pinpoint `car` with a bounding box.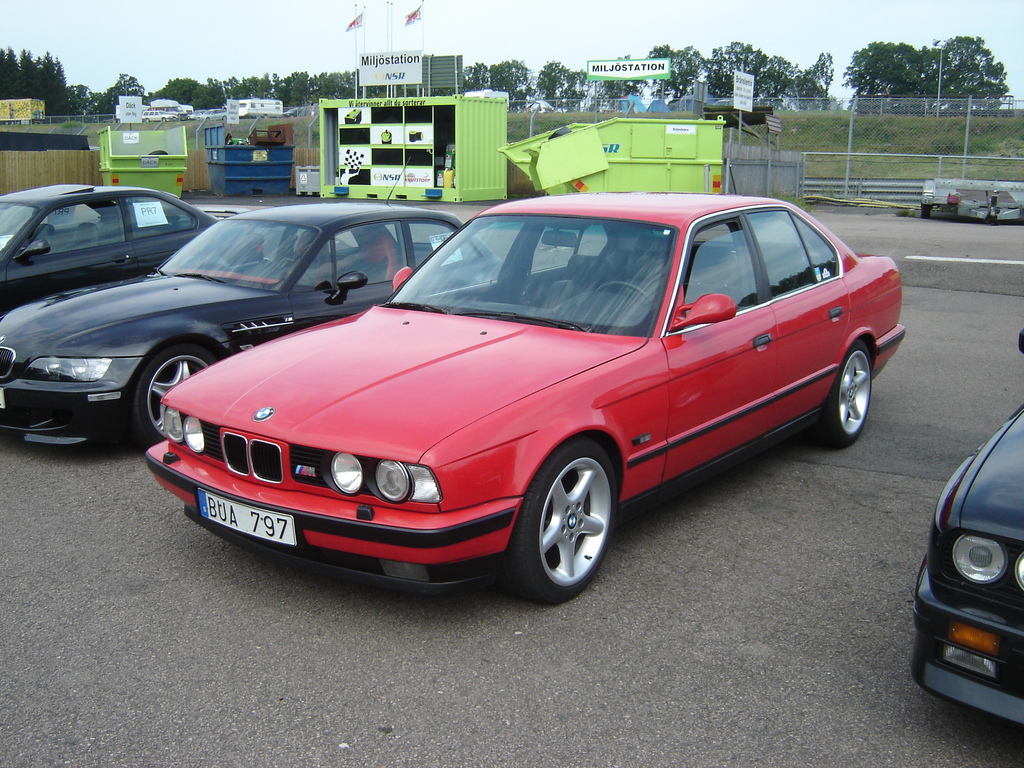
138 203 900 609.
